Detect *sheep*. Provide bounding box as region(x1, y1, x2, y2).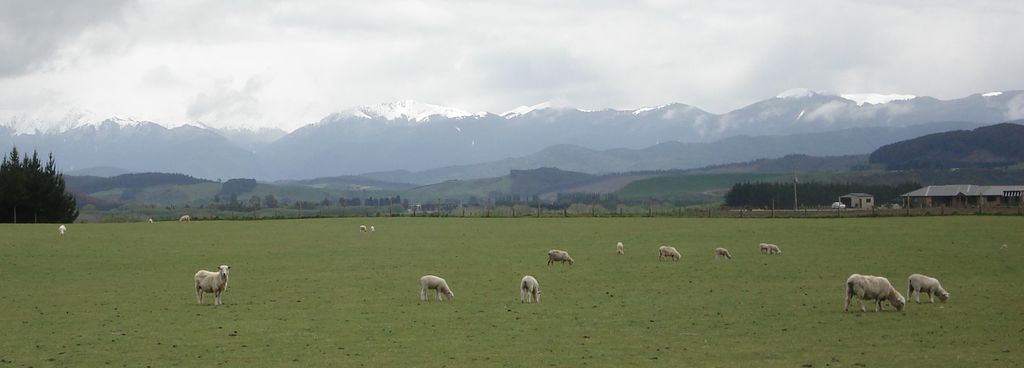
region(845, 277, 902, 312).
